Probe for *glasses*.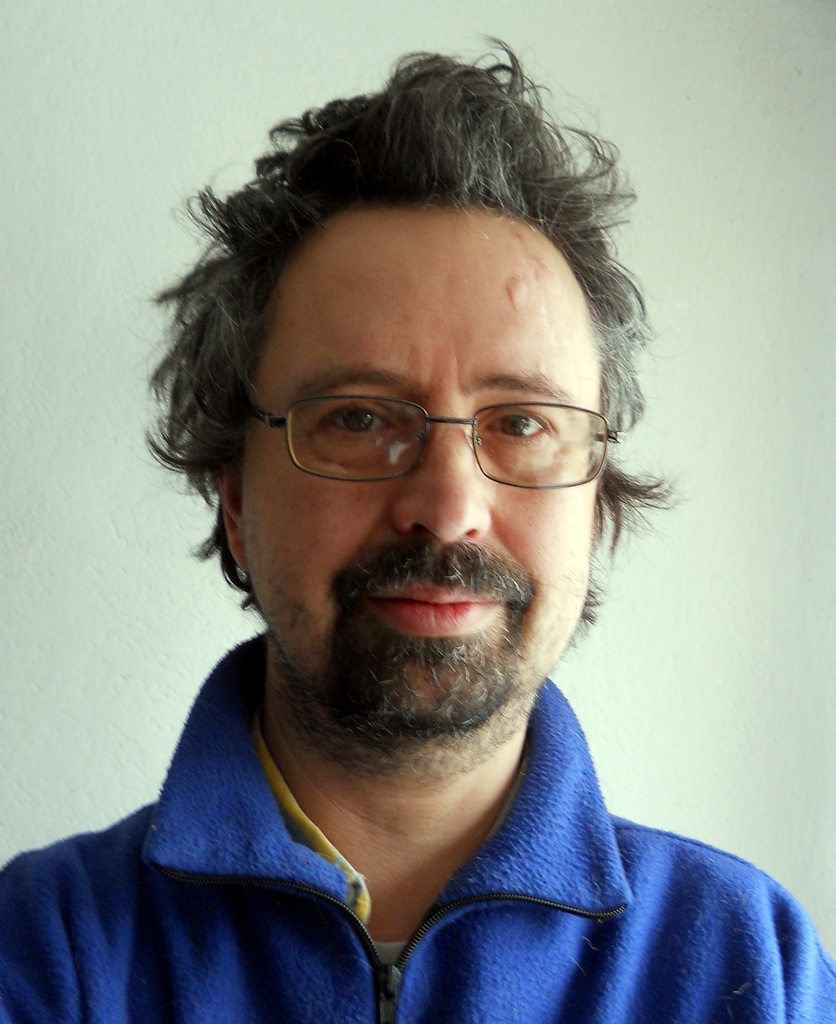
Probe result: bbox(231, 369, 616, 475).
